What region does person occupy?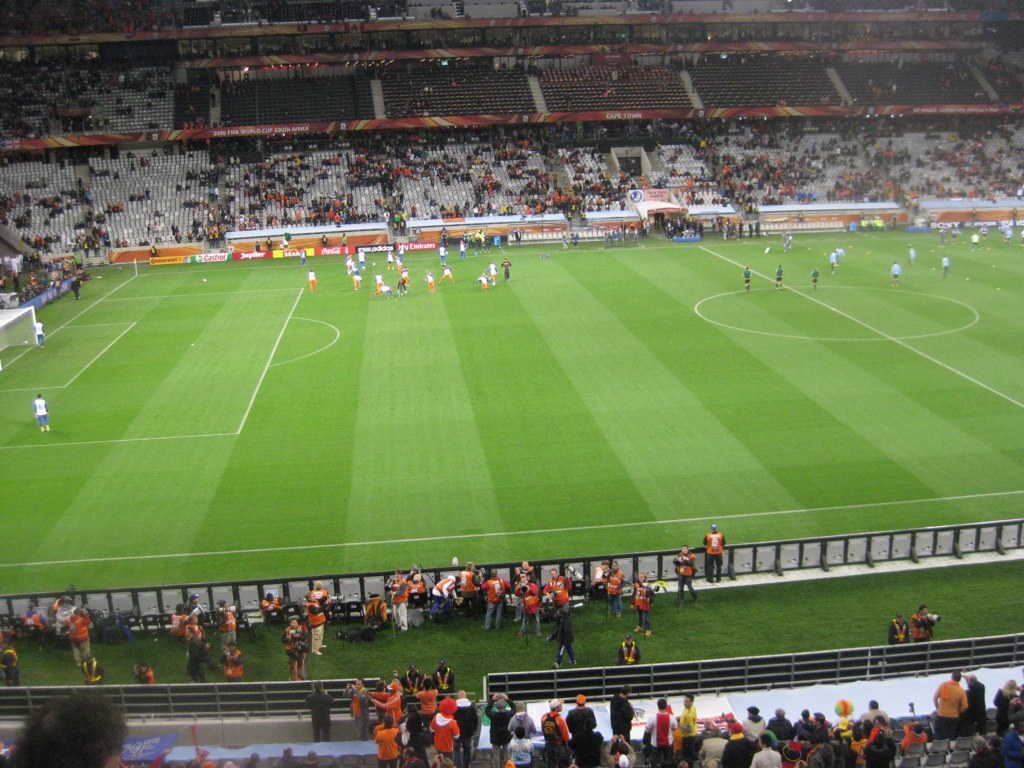
bbox=(941, 253, 946, 272).
